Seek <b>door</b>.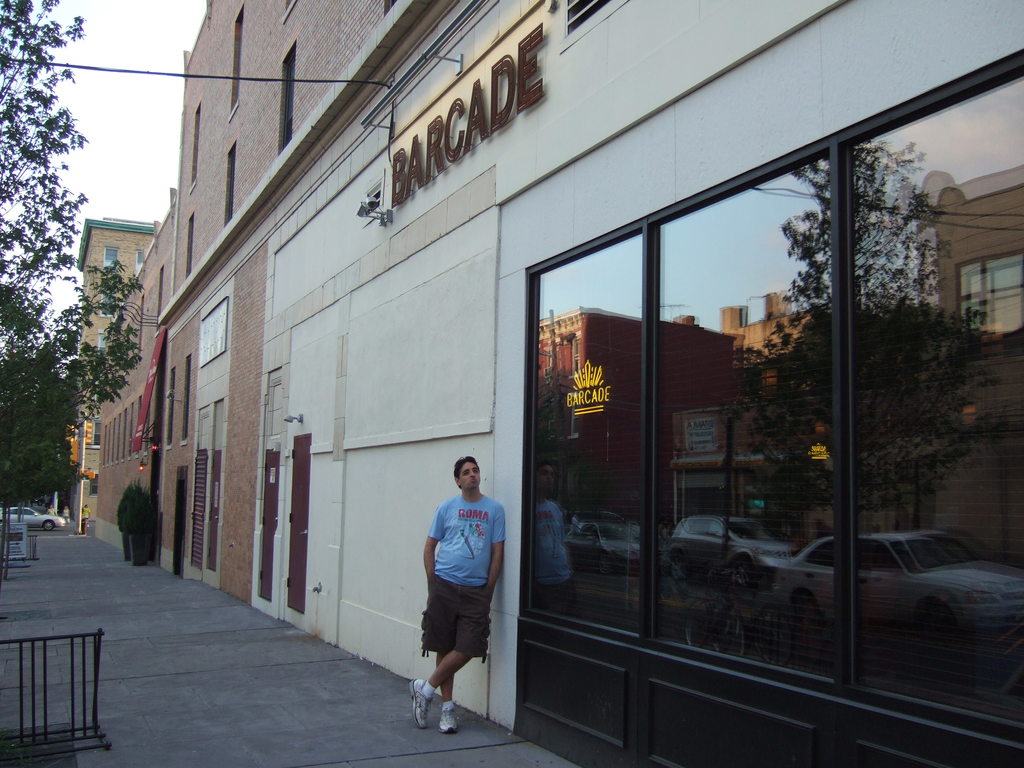
(left=259, top=451, right=280, bottom=602).
